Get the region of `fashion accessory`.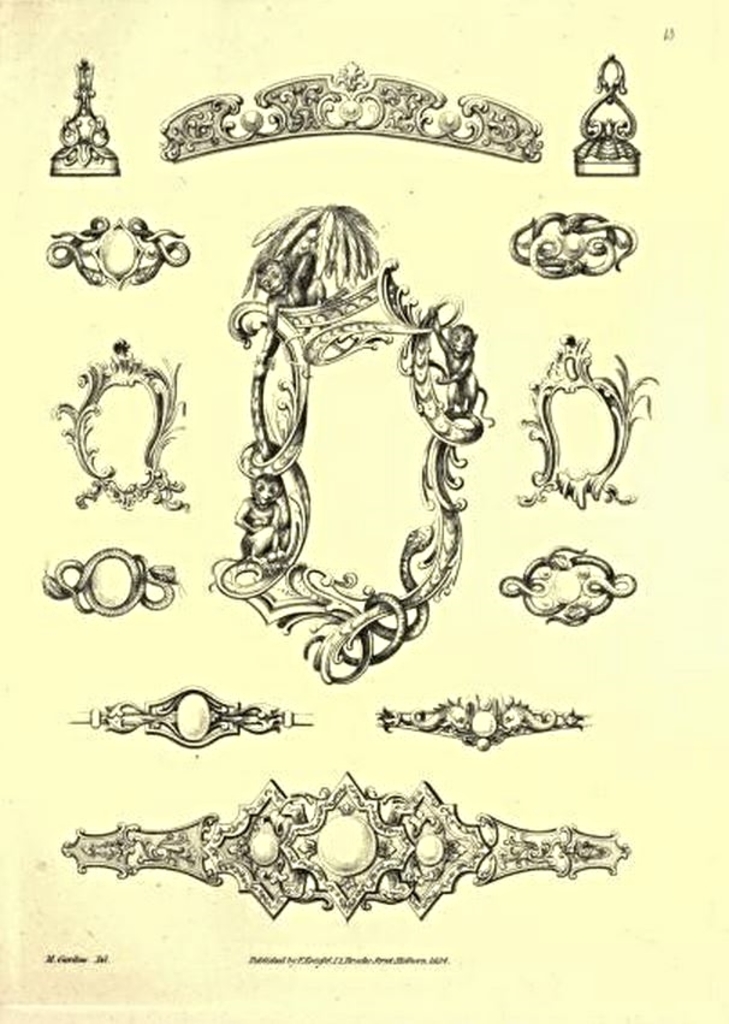
x1=373 y1=693 x2=583 y2=753.
